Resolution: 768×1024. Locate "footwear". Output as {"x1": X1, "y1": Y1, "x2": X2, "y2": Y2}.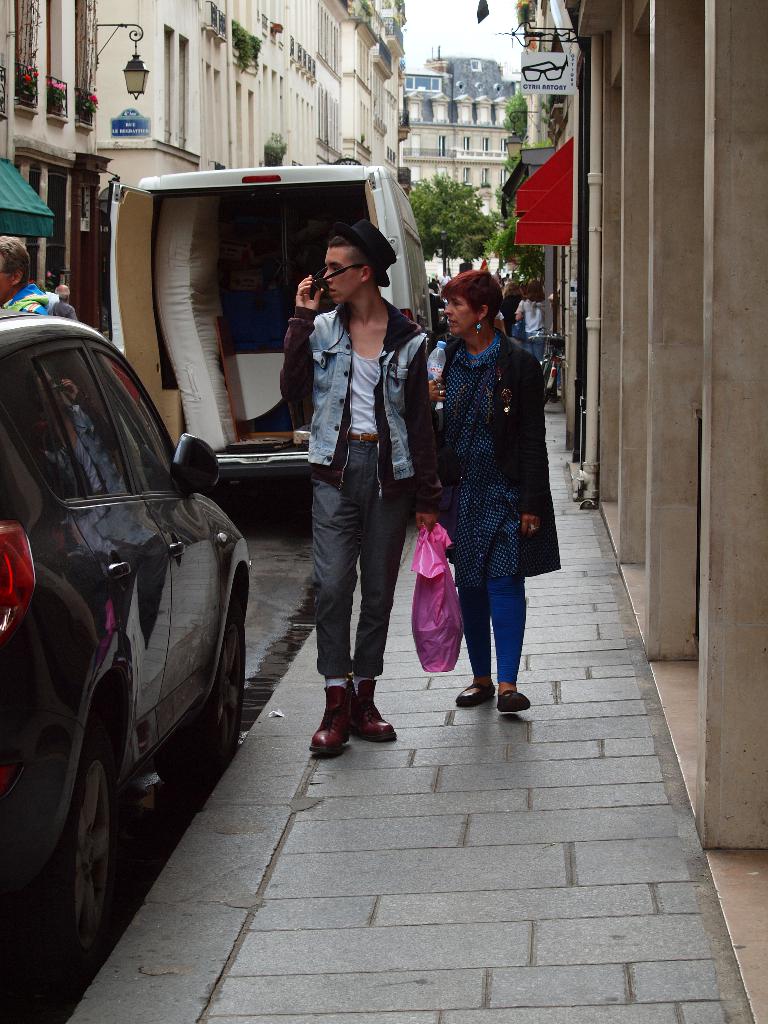
{"x1": 312, "y1": 676, "x2": 396, "y2": 753}.
